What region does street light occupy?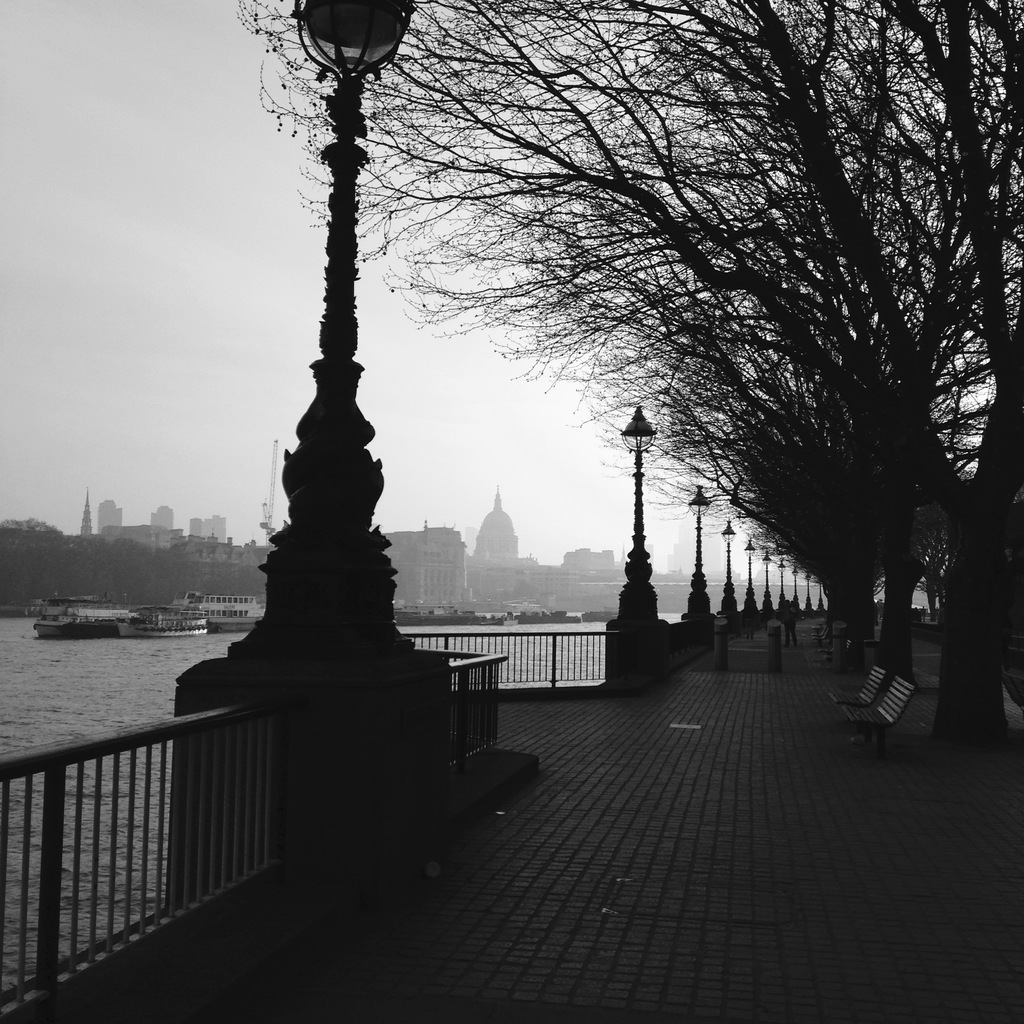
(left=712, top=519, right=745, bottom=619).
